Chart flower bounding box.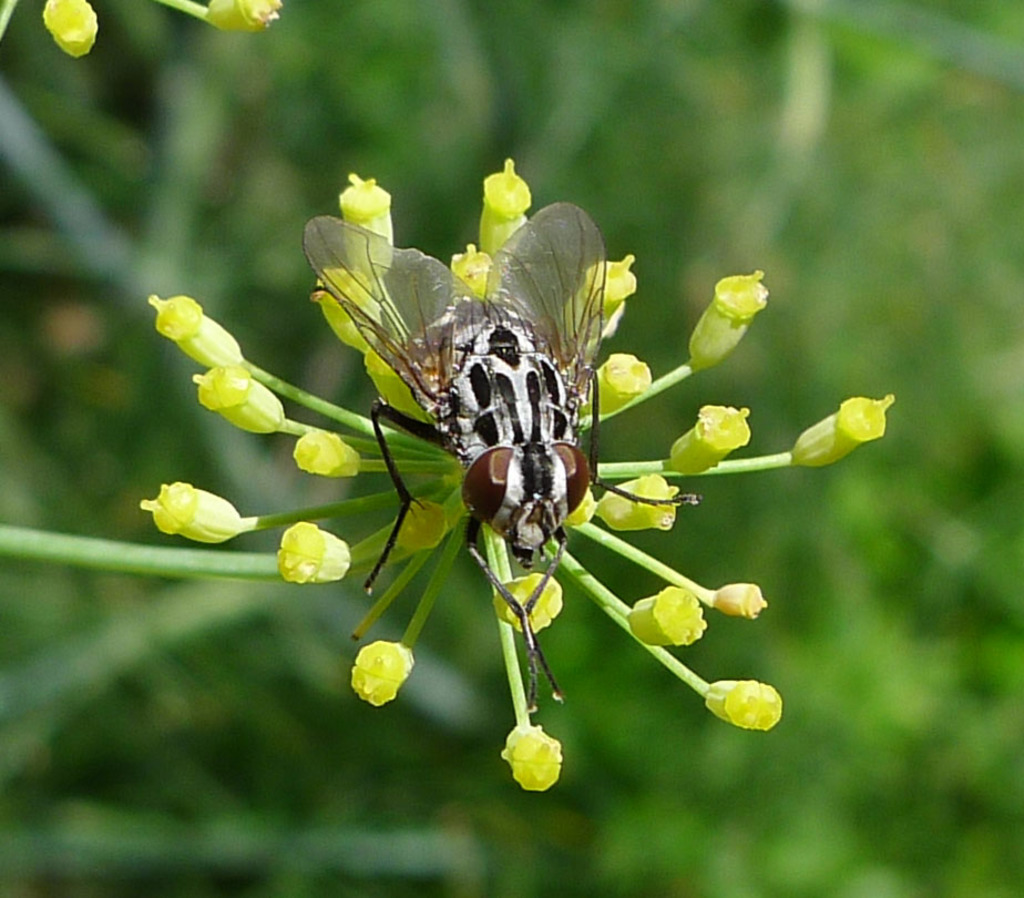
Charted: region(204, 0, 284, 31).
